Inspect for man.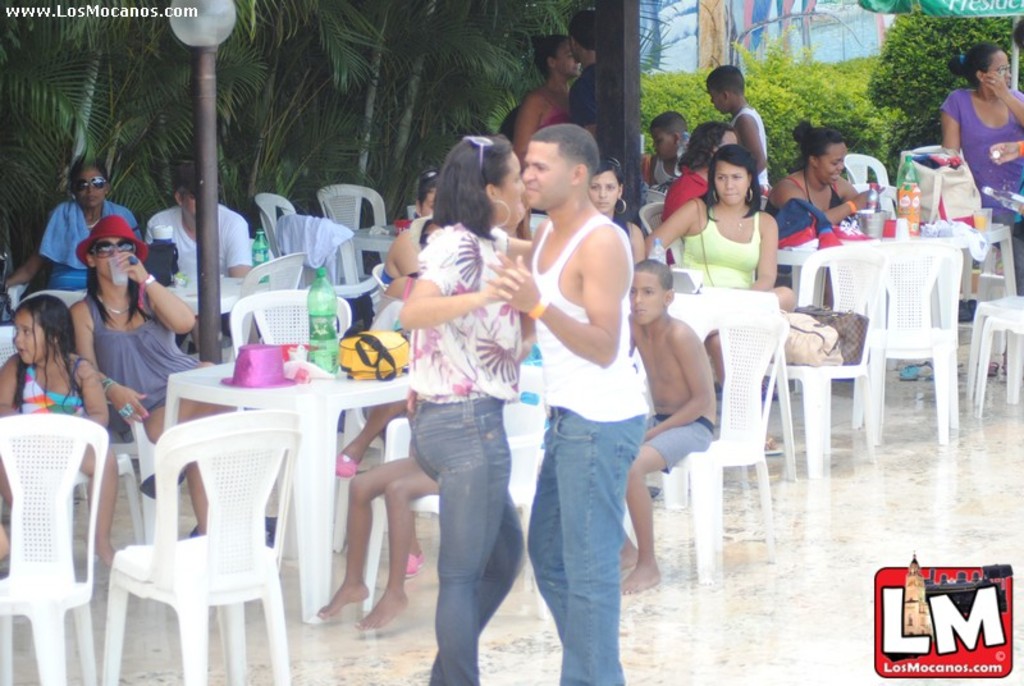
Inspection: 143, 178, 251, 298.
